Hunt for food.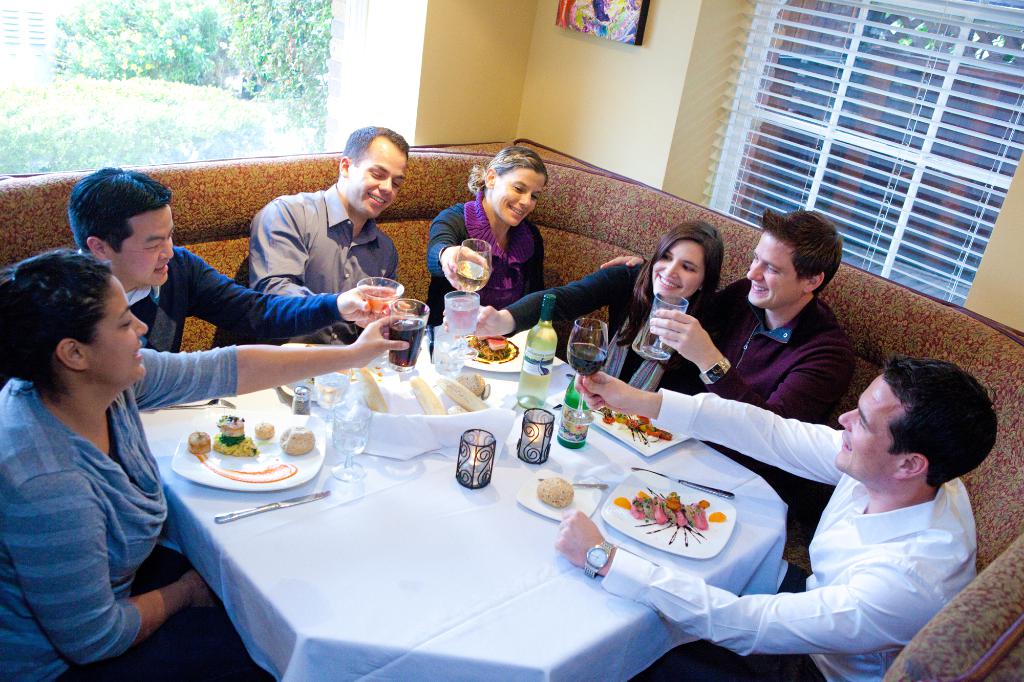
Hunted down at {"x1": 187, "y1": 430, "x2": 212, "y2": 456}.
